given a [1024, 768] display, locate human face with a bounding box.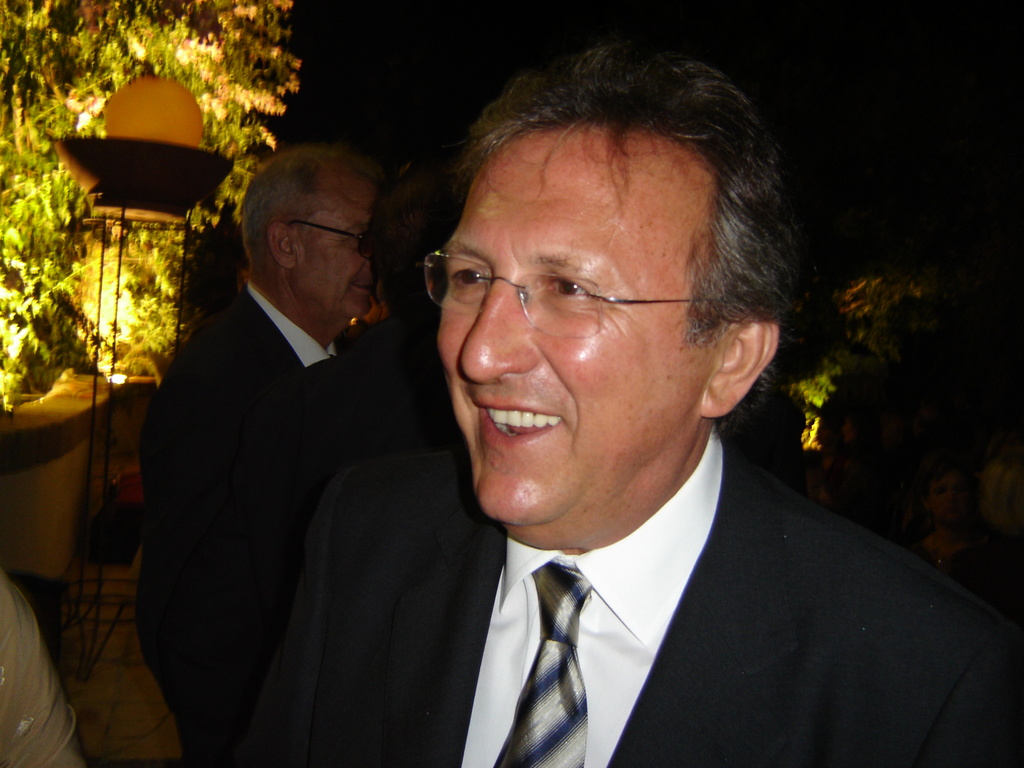
Located: bbox=[298, 182, 376, 316].
